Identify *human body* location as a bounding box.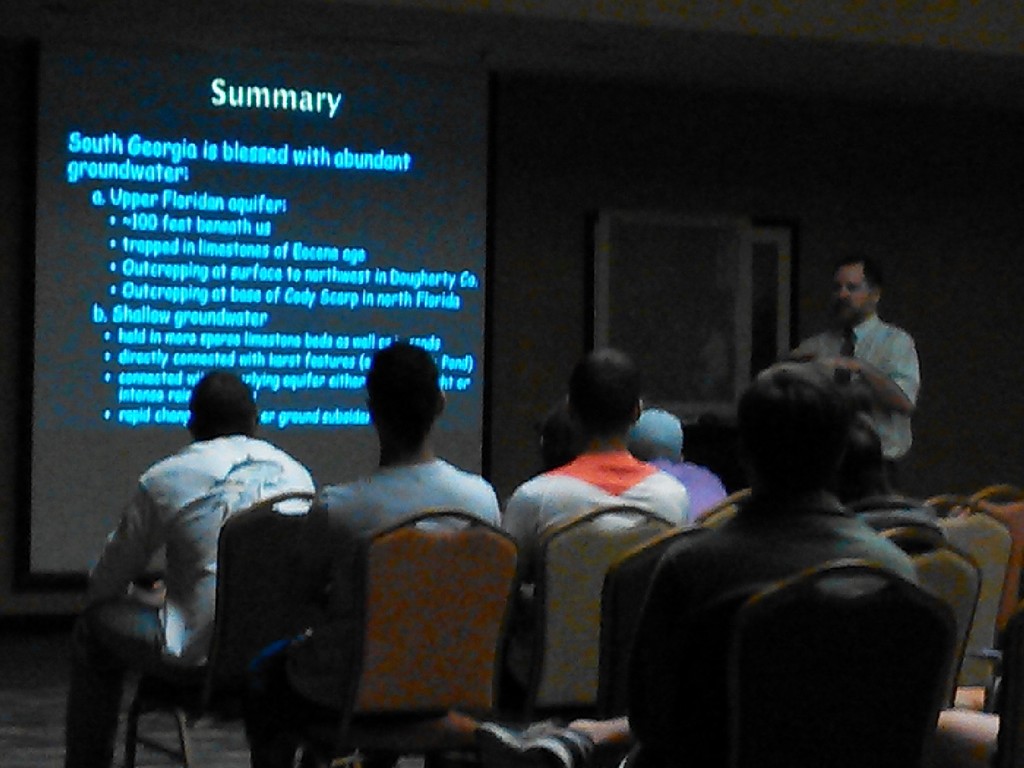
493/346/703/722.
